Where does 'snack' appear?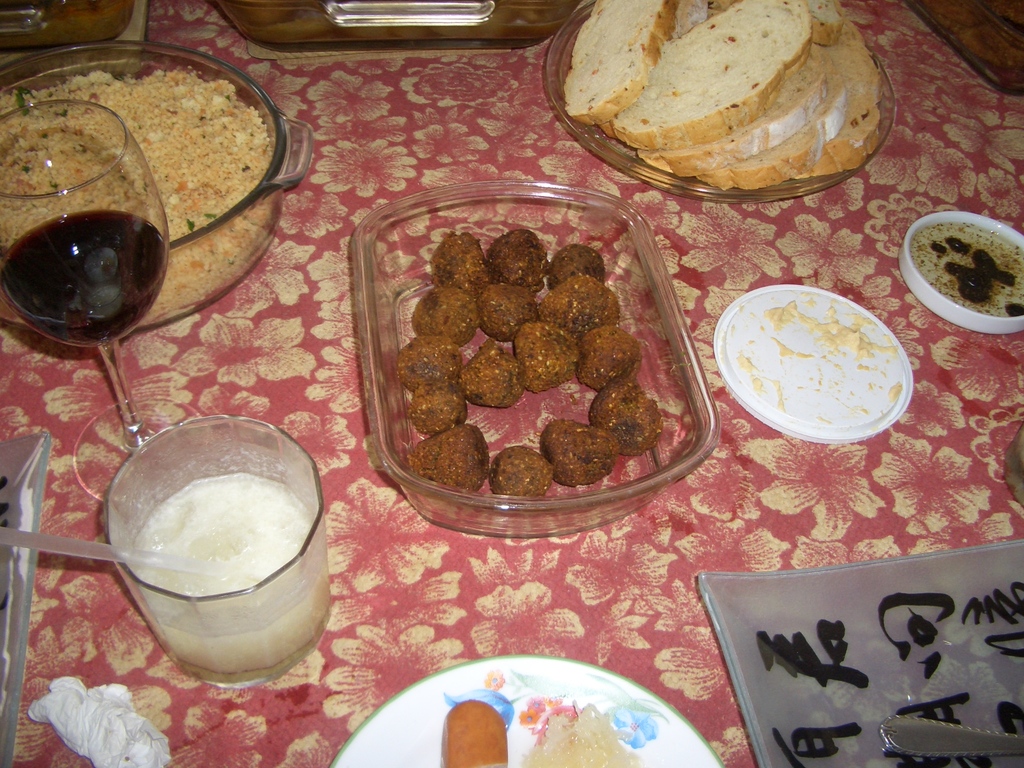
Appears at detection(417, 225, 665, 496).
